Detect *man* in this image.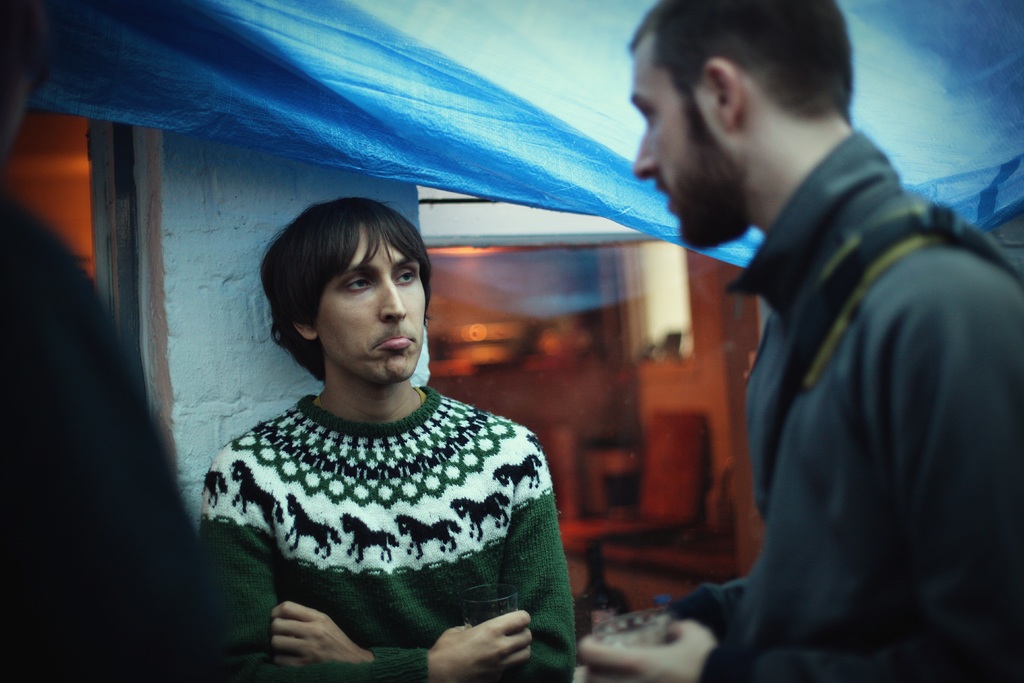
Detection: x1=542 y1=0 x2=1023 y2=682.
